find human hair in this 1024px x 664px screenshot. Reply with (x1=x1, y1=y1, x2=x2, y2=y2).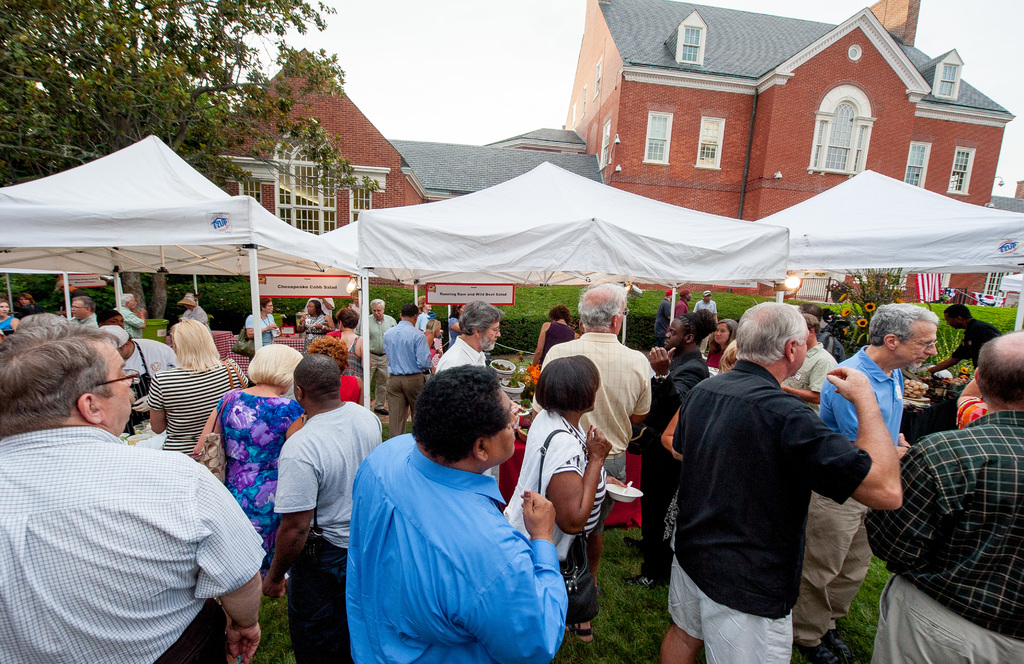
(x1=710, y1=316, x2=741, y2=357).
